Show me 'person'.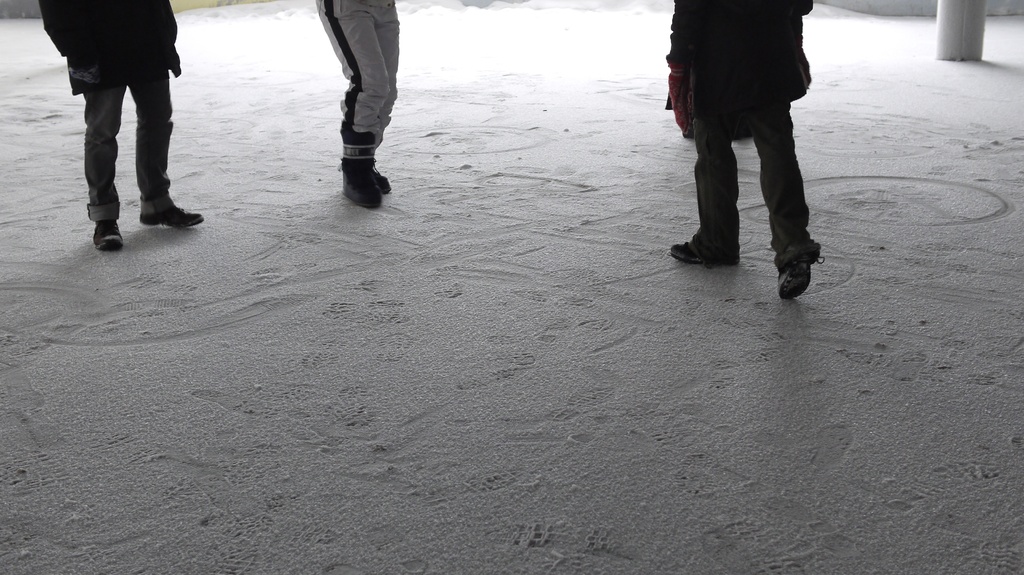
'person' is here: [40,0,200,258].
